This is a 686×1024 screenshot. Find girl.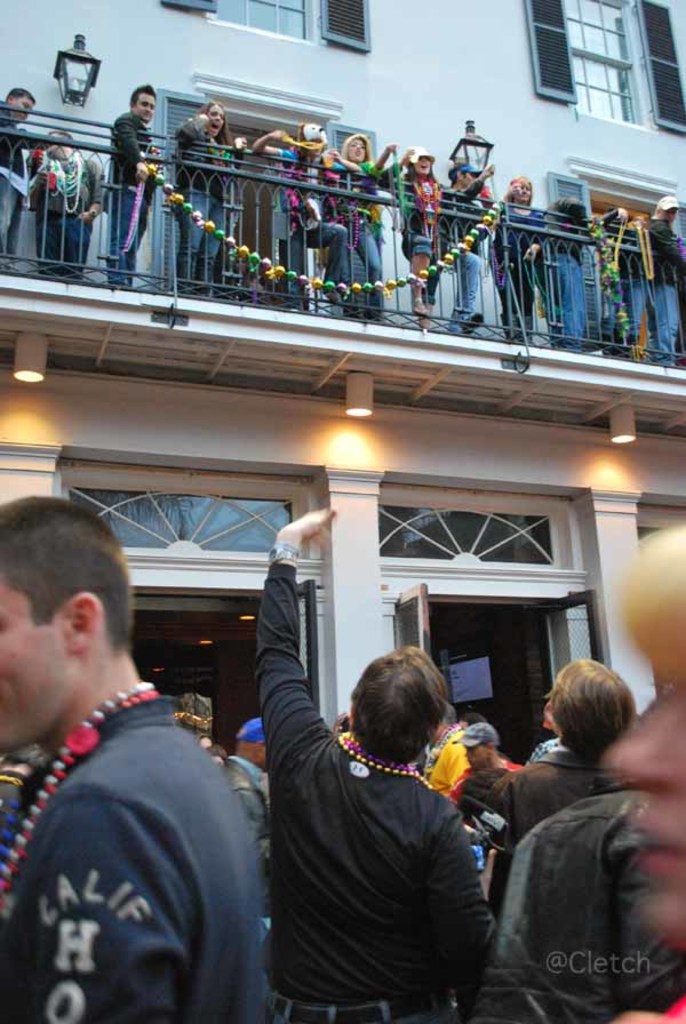
Bounding box: bbox=(377, 145, 489, 330).
